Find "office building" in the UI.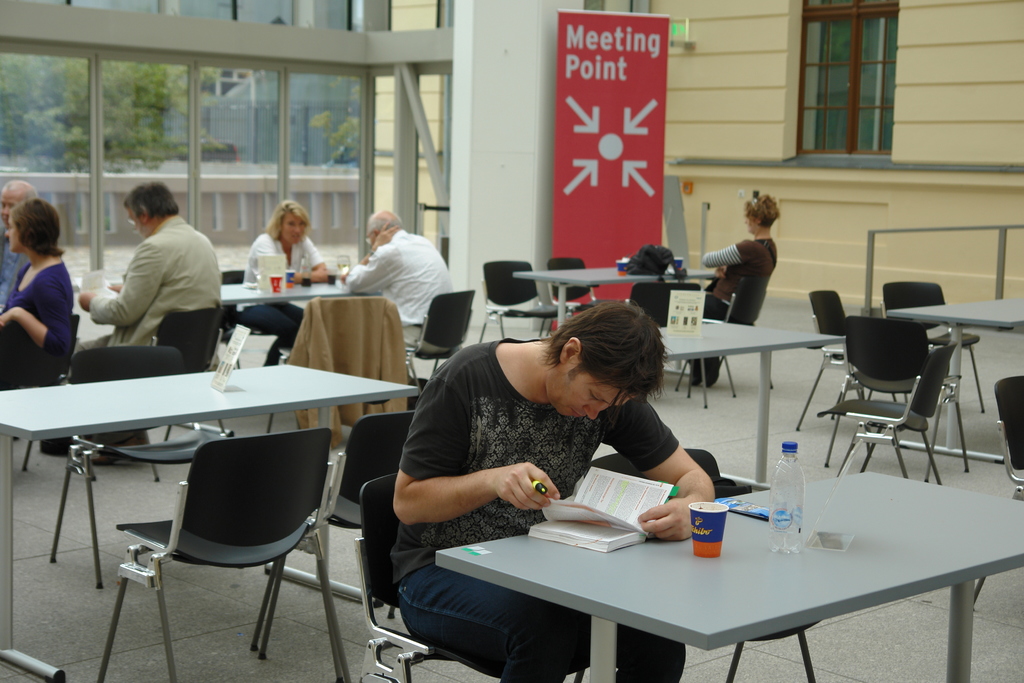
UI element at 0,0,1023,681.
